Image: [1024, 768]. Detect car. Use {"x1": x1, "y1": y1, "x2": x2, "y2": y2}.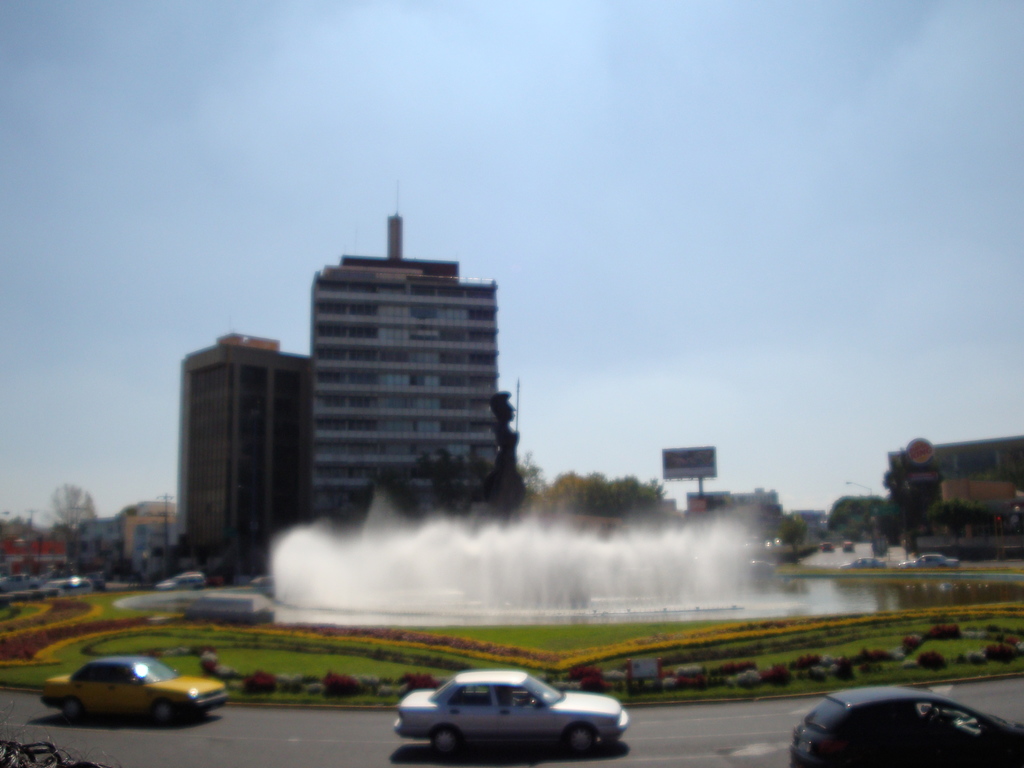
{"x1": 902, "y1": 551, "x2": 956, "y2": 572}.
